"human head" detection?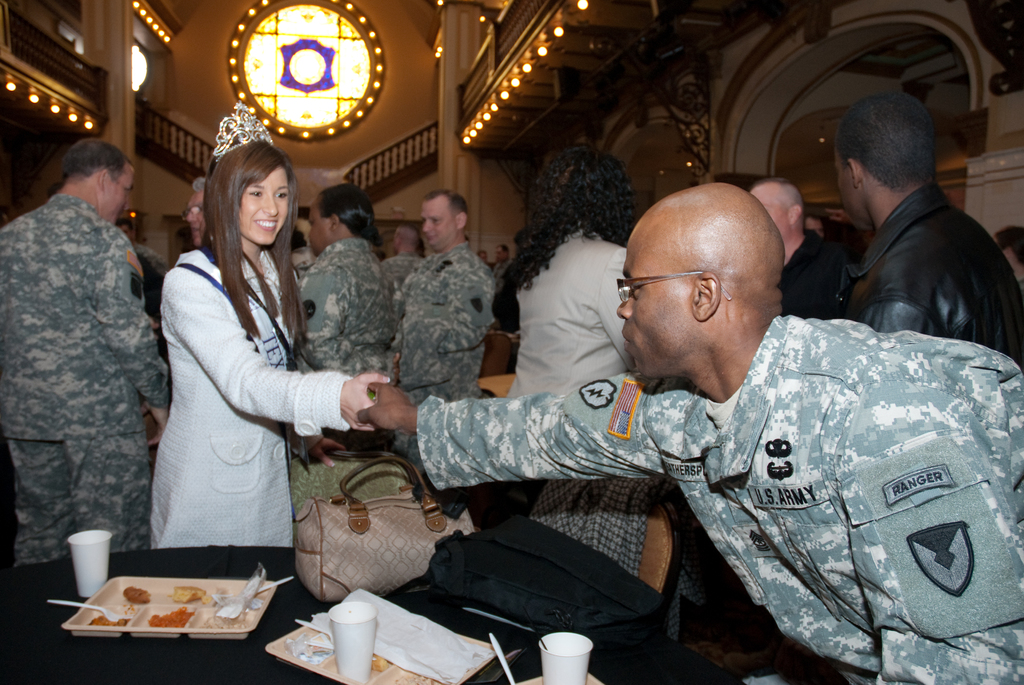
(x1=307, y1=182, x2=374, y2=258)
